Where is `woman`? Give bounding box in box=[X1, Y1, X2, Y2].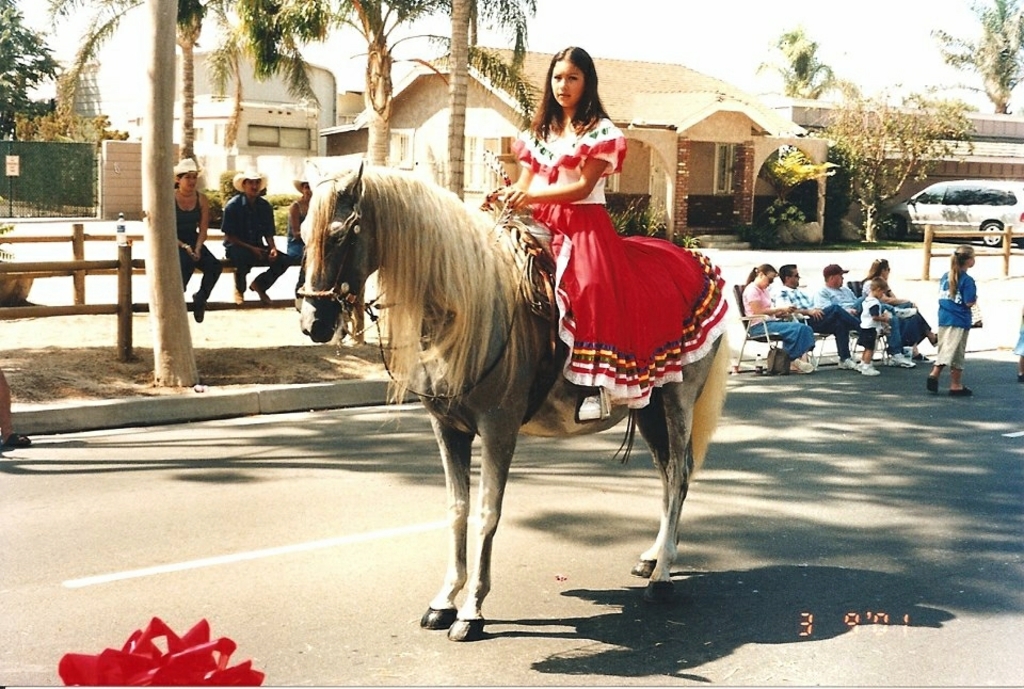
box=[171, 158, 220, 322].
